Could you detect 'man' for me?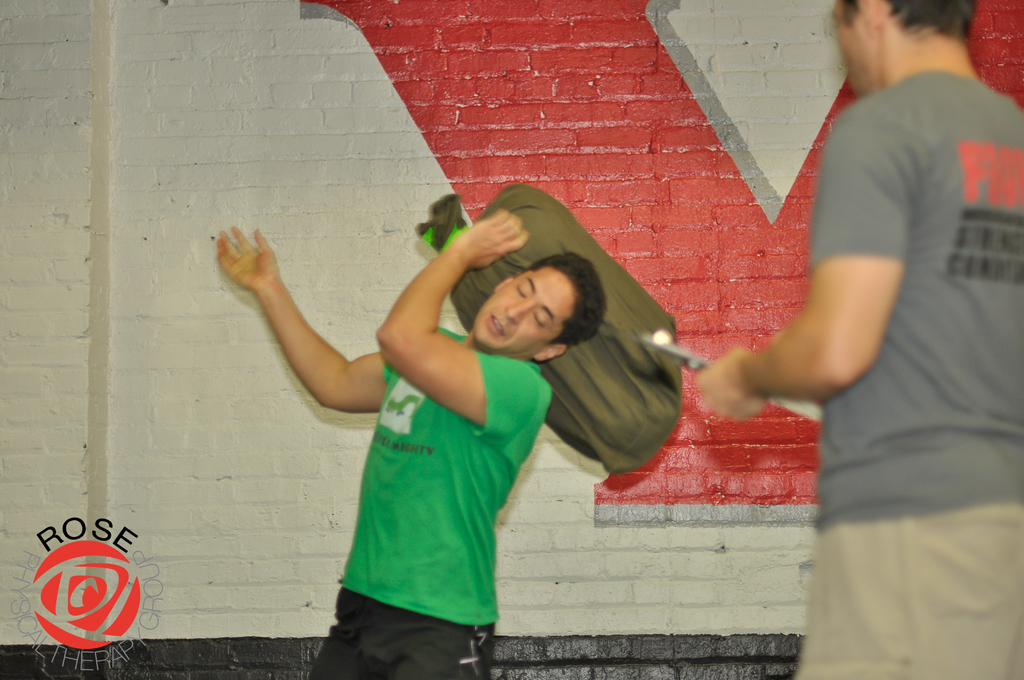
Detection result: bbox=(207, 220, 614, 679).
